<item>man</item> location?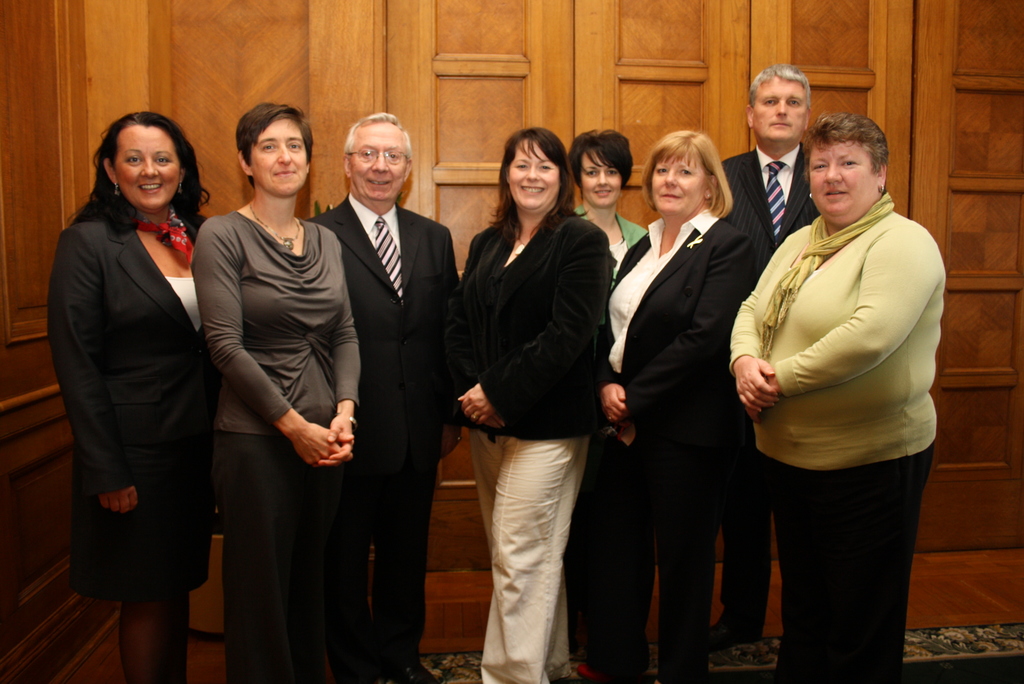
box=[697, 58, 828, 648]
